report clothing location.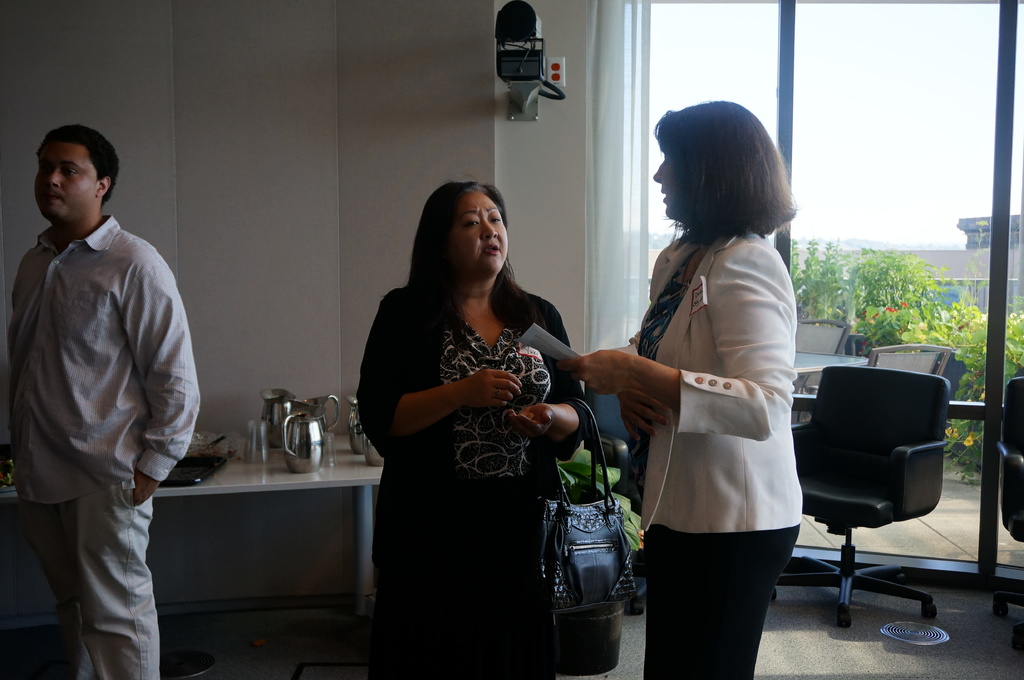
Report: [653, 517, 805, 679].
